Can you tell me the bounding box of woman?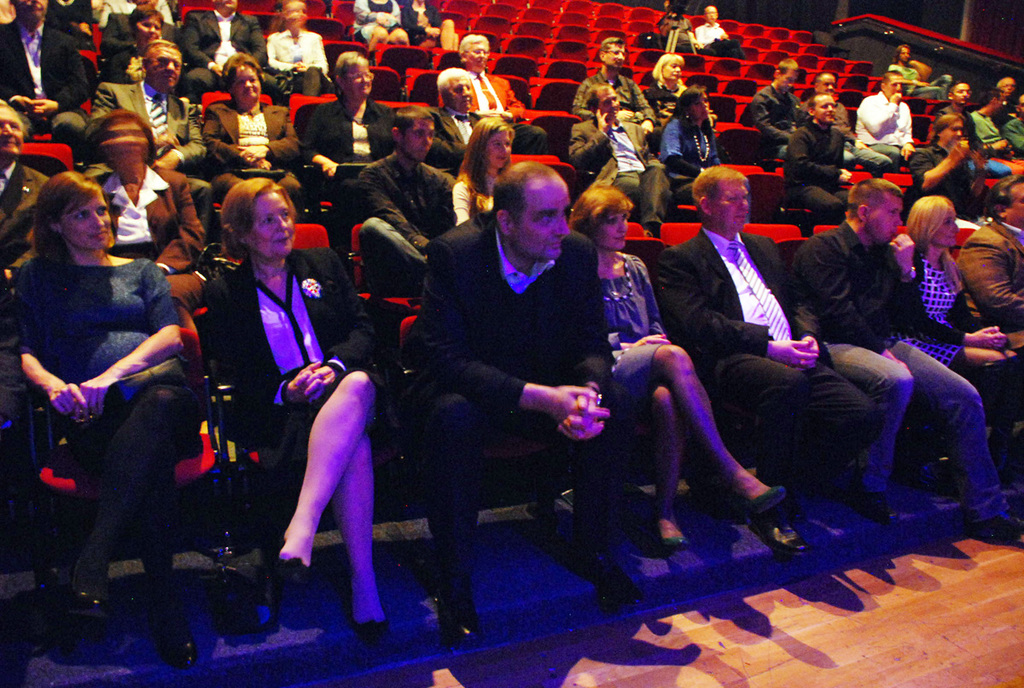
[x1=895, y1=189, x2=1023, y2=487].
